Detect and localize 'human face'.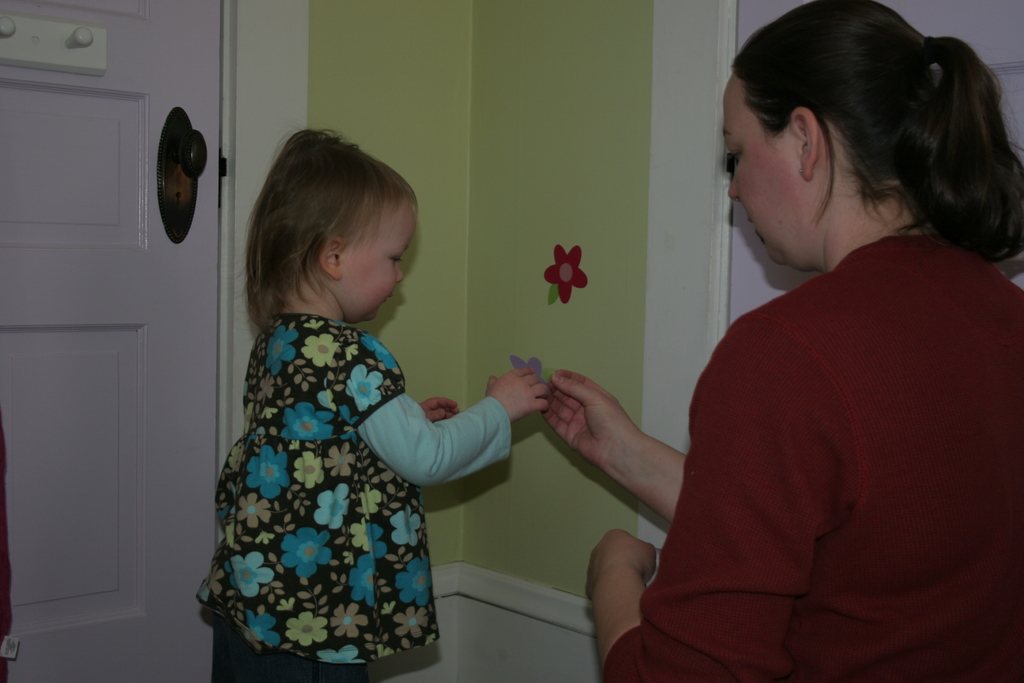
Localized at region(342, 204, 418, 322).
